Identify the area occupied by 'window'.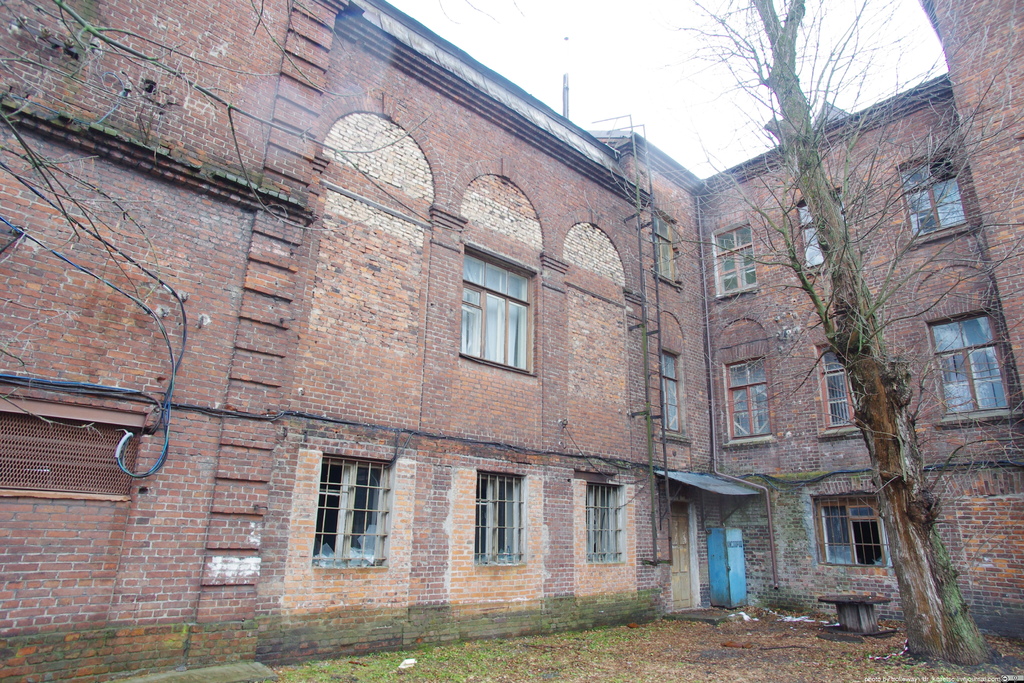
Area: (656,210,682,290).
